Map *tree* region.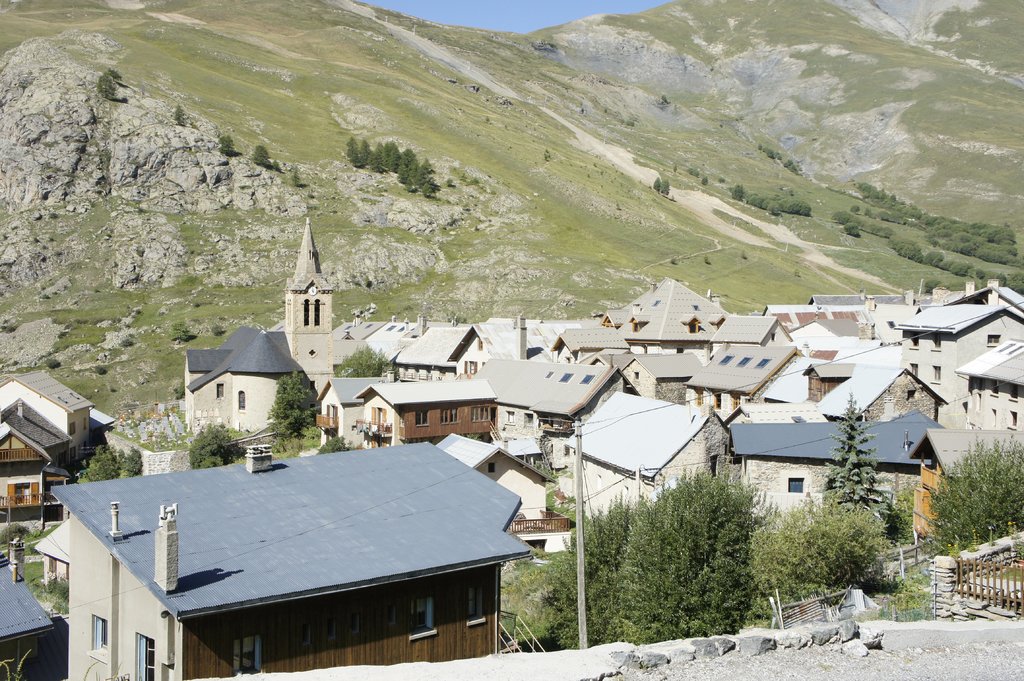
Mapped to 750/499/897/636.
